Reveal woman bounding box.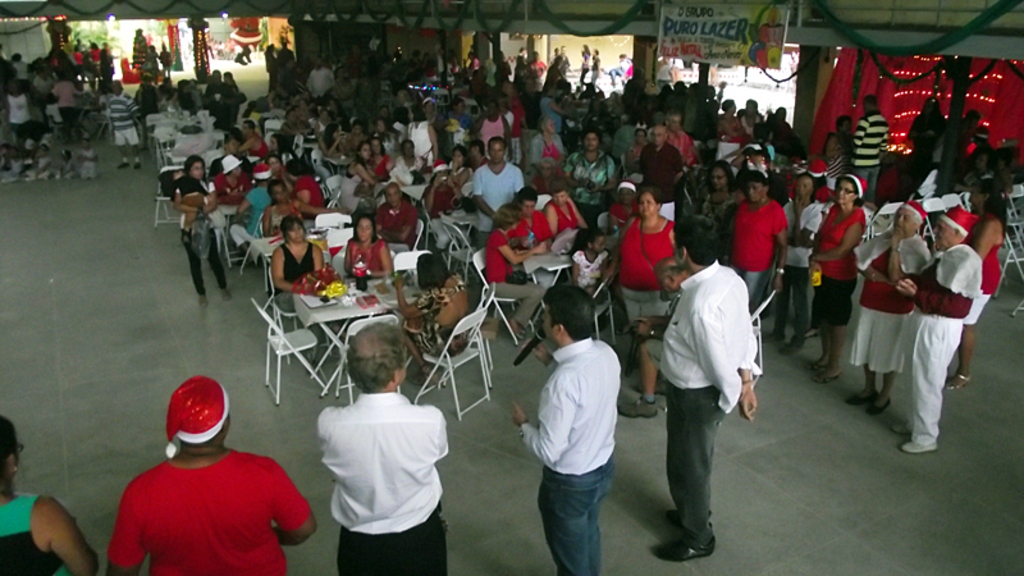
Revealed: [x1=261, y1=182, x2=305, y2=239].
